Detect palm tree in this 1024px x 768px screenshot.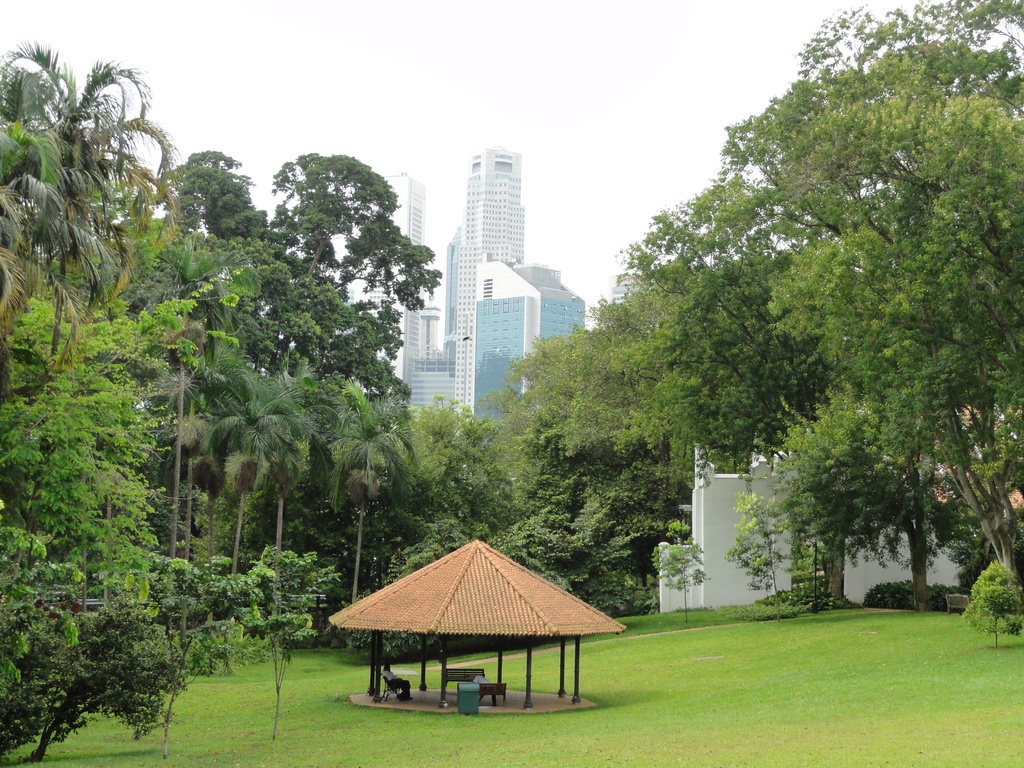
Detection: [9,19,174,417].
